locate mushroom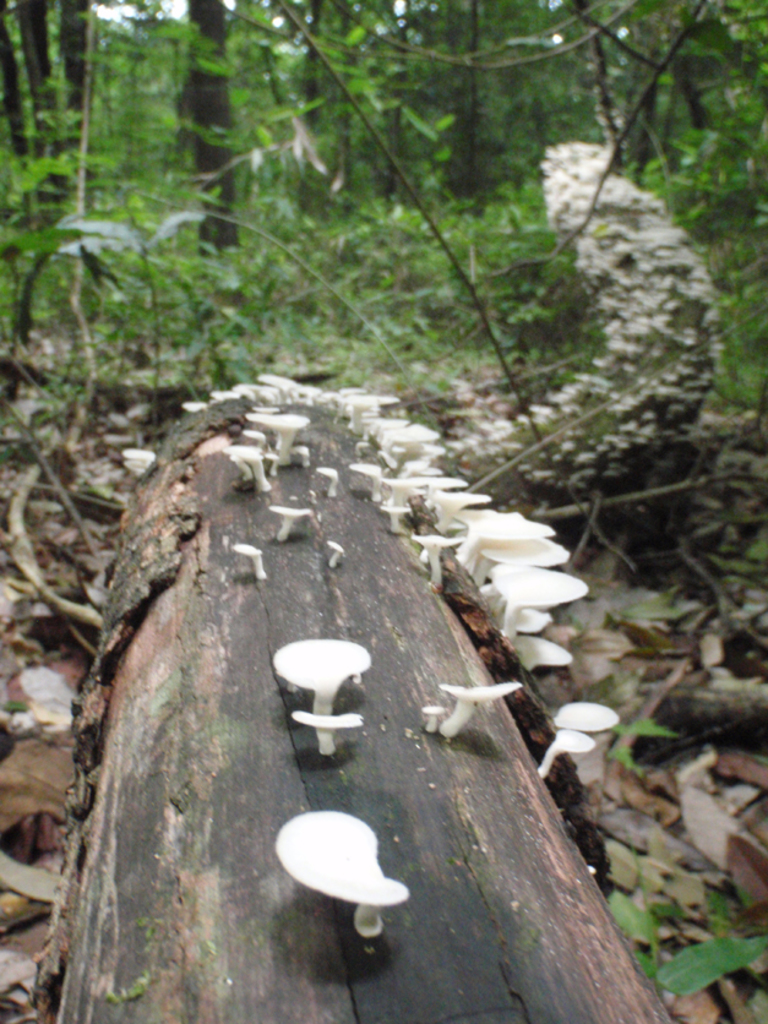
l=322, t=536, r=345, b=572
